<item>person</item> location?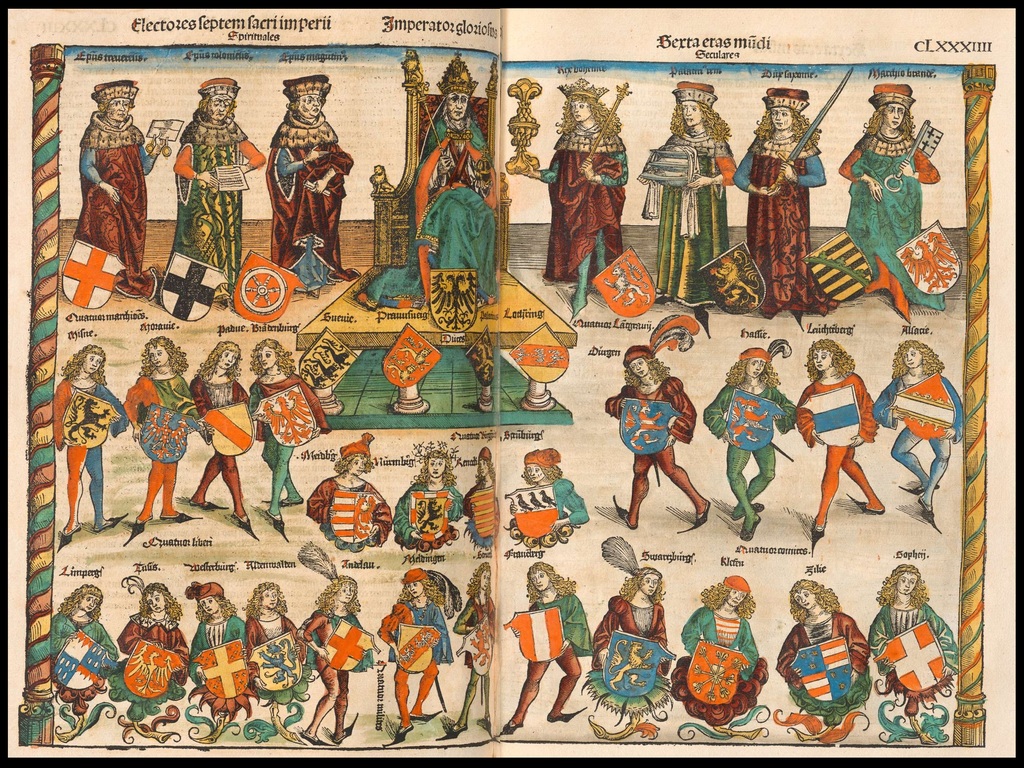
pyautogui.locateOnScreen(527, 81, 628, 306)
